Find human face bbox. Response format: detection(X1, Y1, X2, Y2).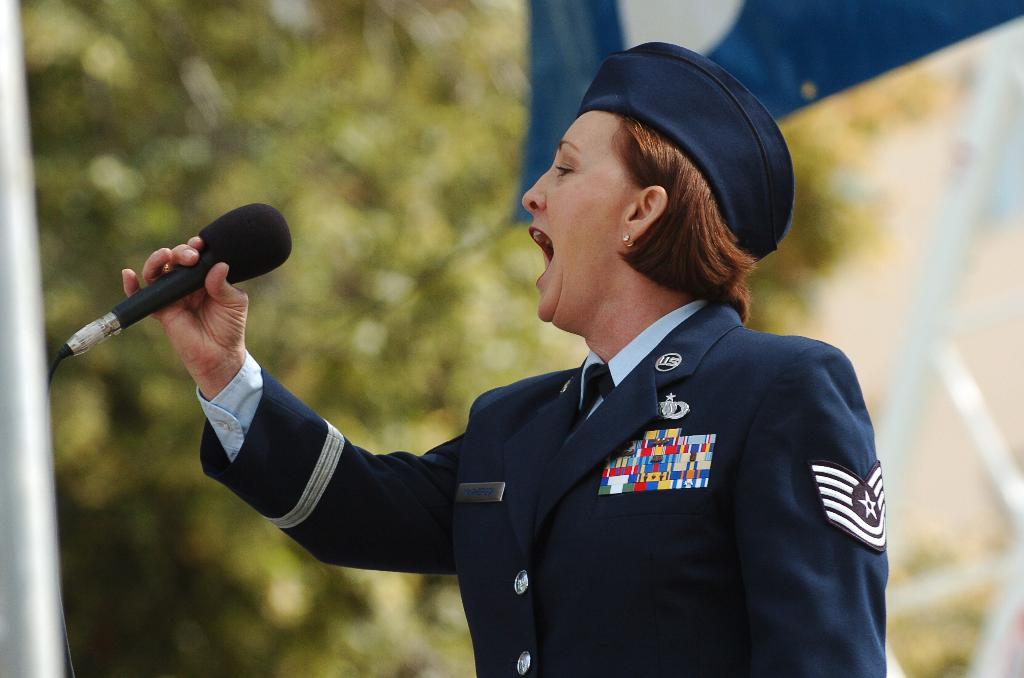
detection(519, 113, 628, 333).
